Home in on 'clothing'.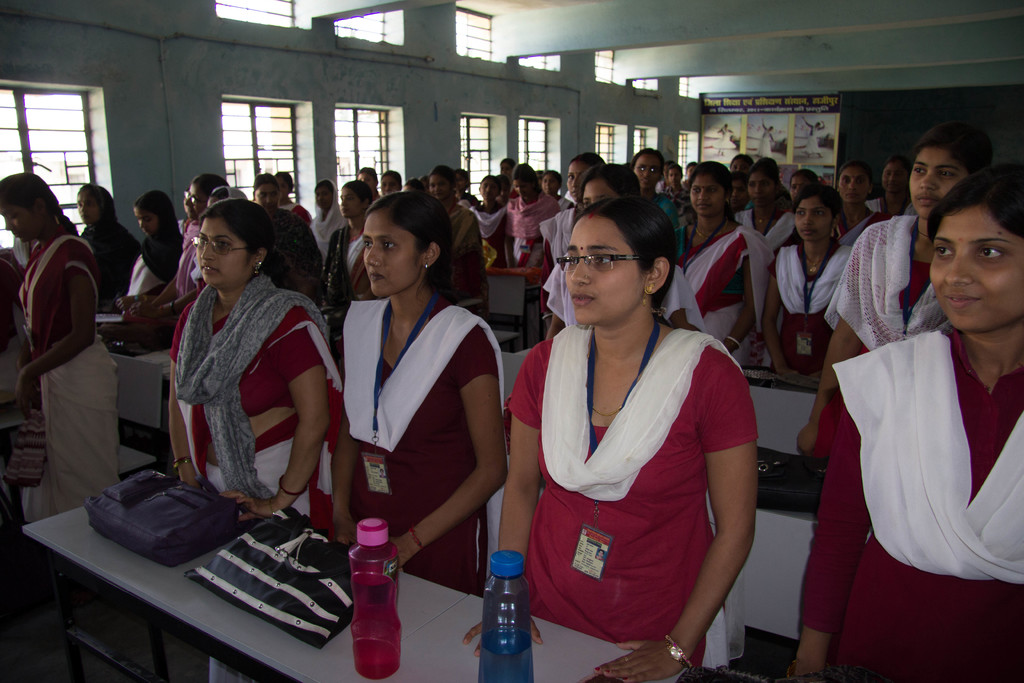
Homed in at [525,280,765,652].
